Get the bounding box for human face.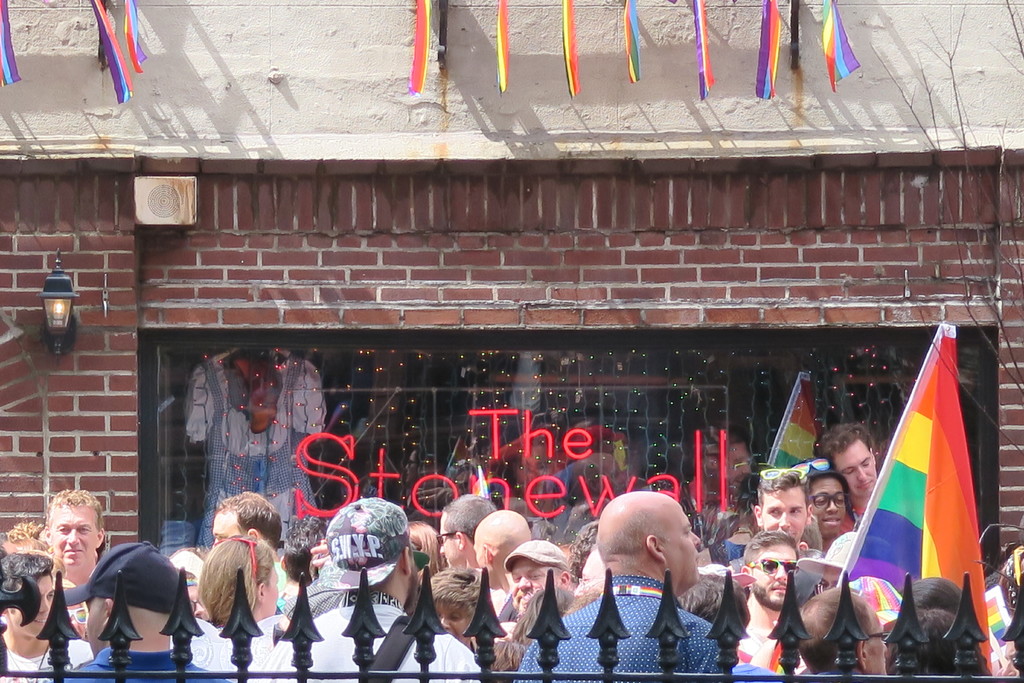
[x1=576, y1=554, x2=601, y2=594].
